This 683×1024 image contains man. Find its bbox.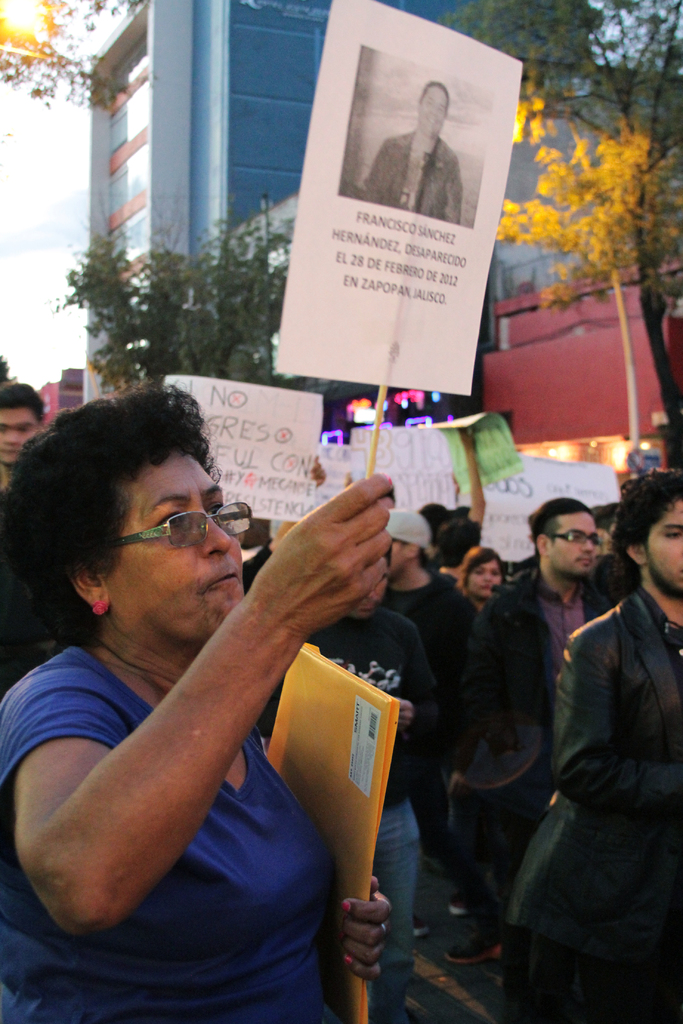
crop(258, 541, 441, 1023).
